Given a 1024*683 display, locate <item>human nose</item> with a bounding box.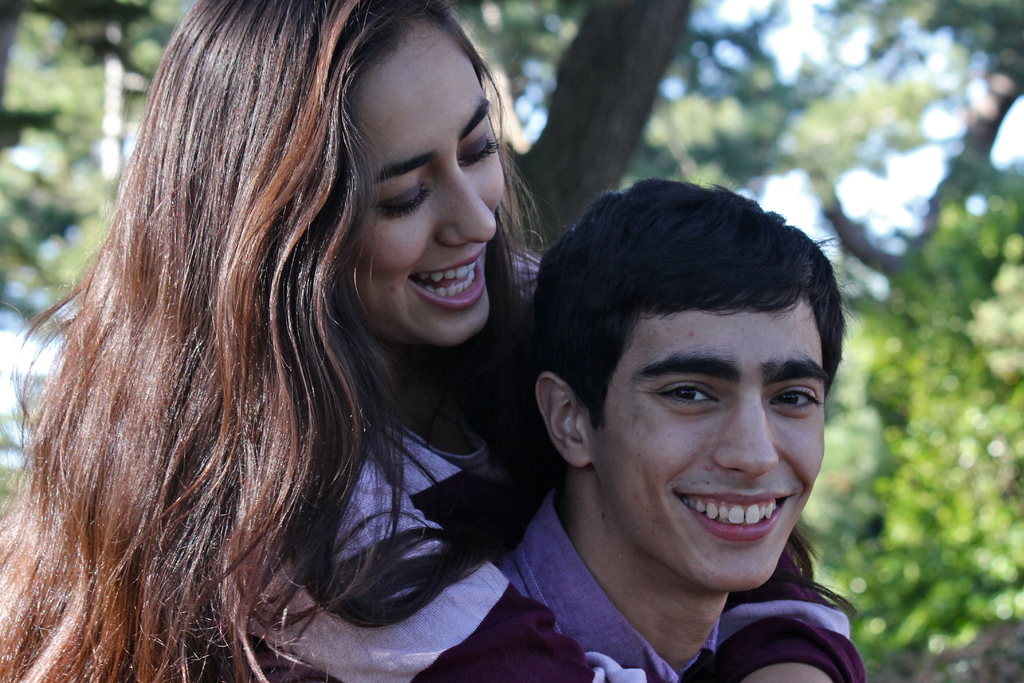
Located: x1=436, y1=167, x2=496, y2=252.
